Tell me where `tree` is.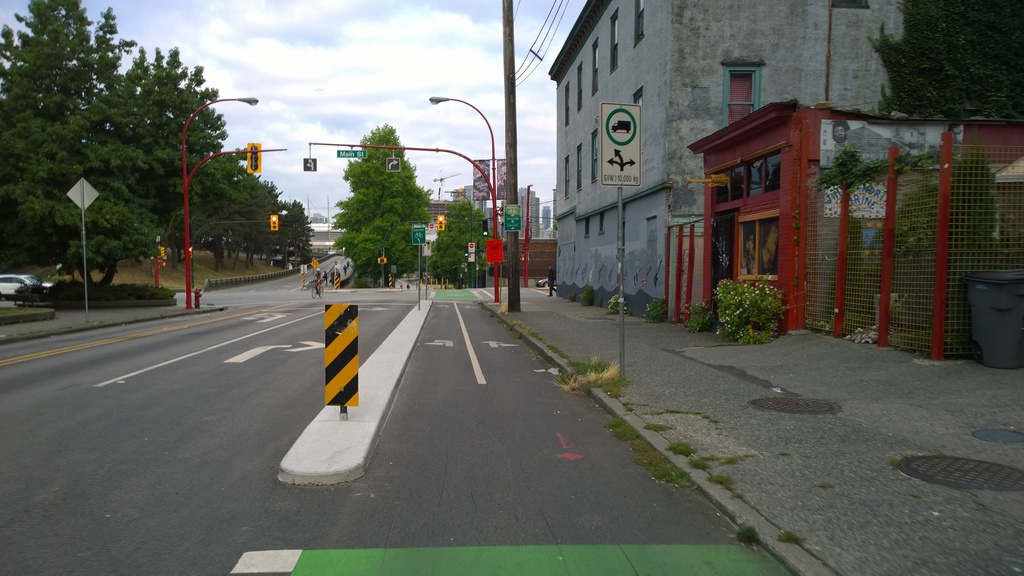
`tree` is at box=[104, 46, 268, 260].
